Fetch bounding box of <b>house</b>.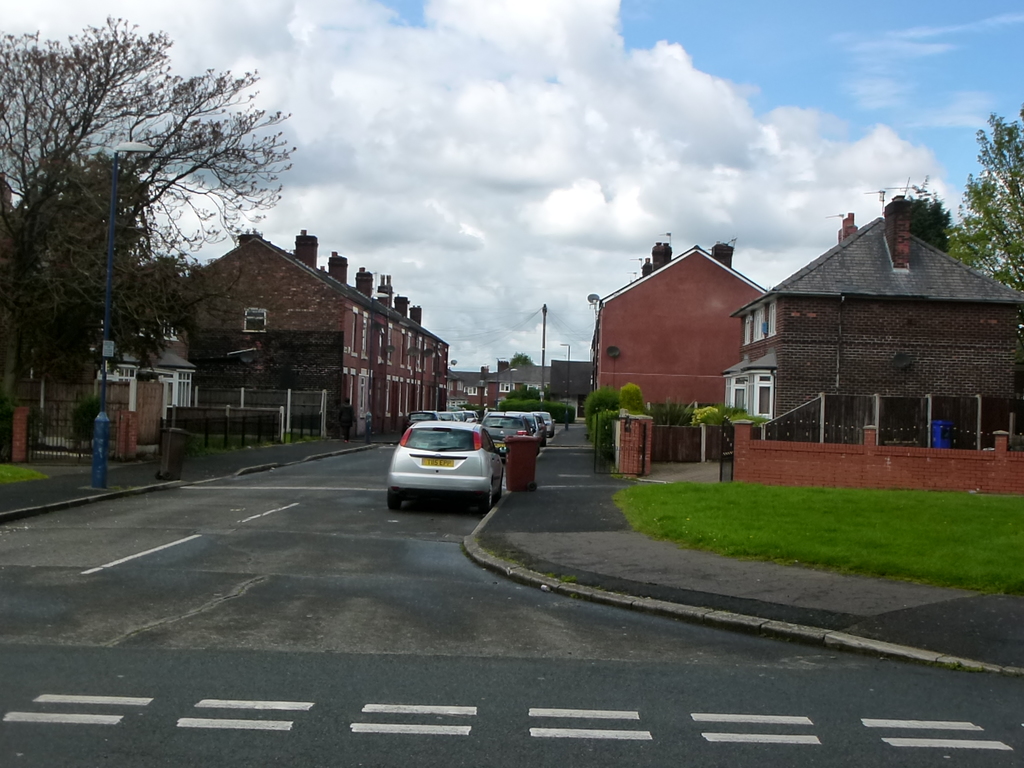
Bbox: 592,254,775,434.
